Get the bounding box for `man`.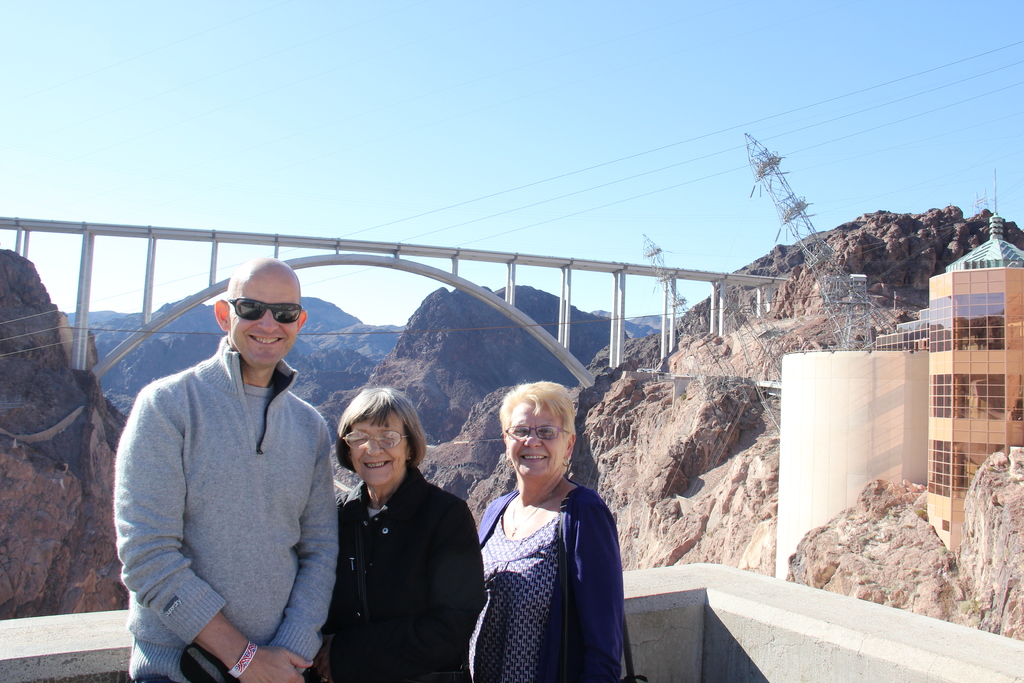
Rect(114, 249, 356, 681).
